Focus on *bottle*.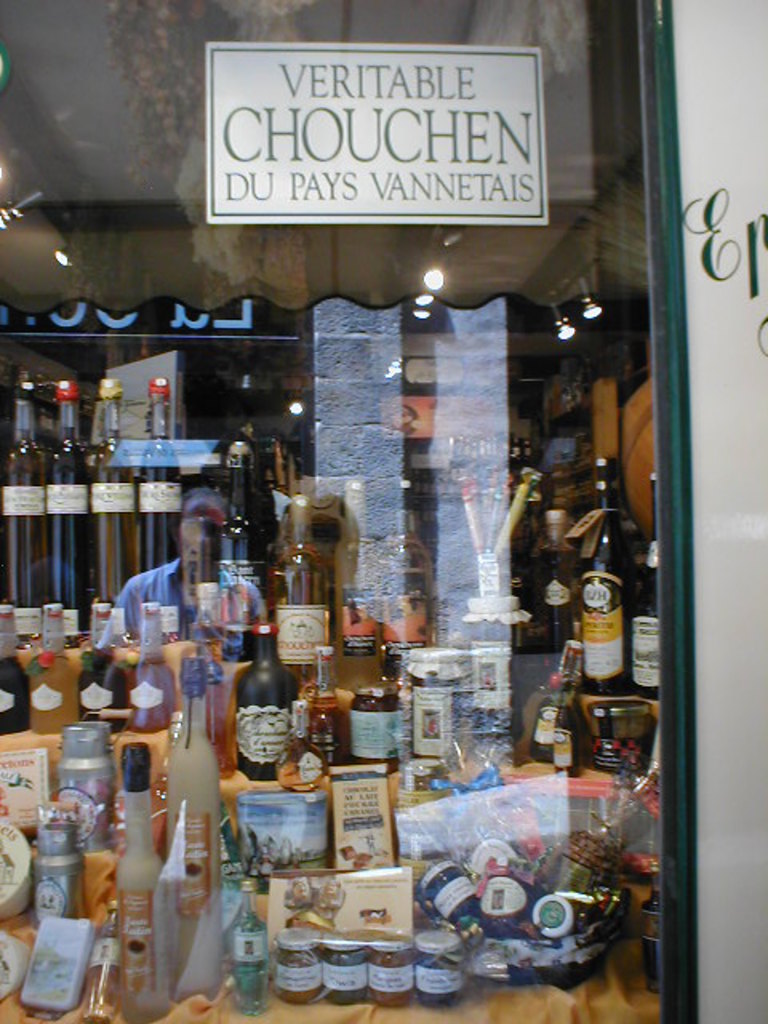
Focused at {"left": 134, "top": 371, "right": 187, "bottom": 574}.
